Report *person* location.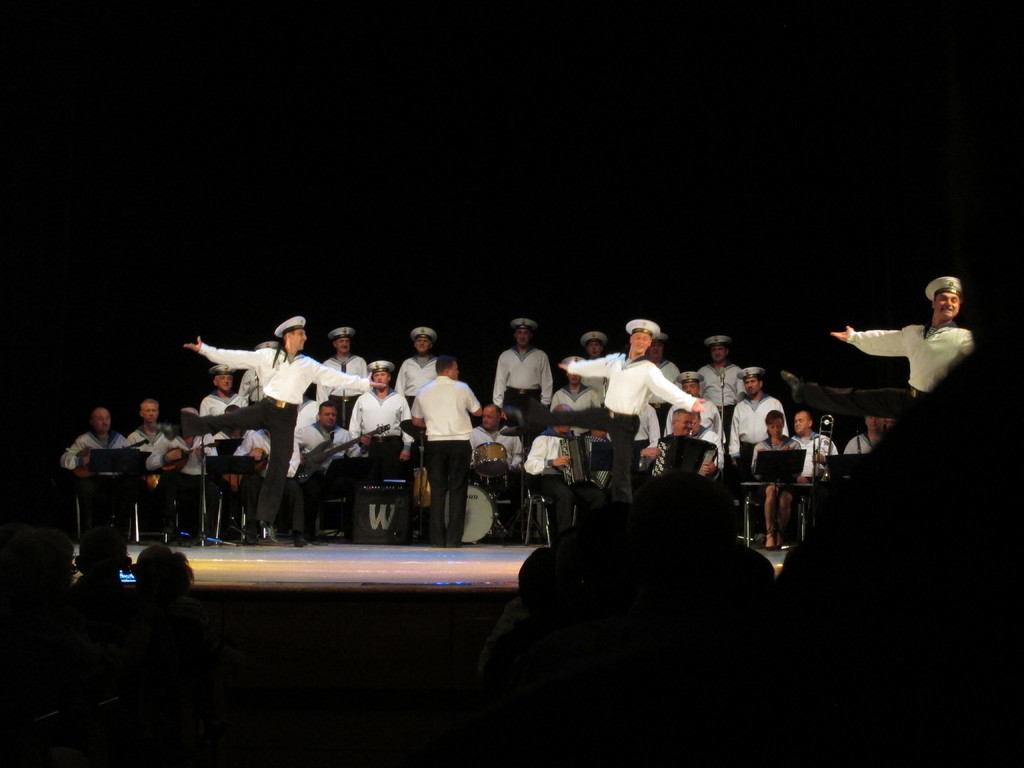
Report: (394,324,442,395).
